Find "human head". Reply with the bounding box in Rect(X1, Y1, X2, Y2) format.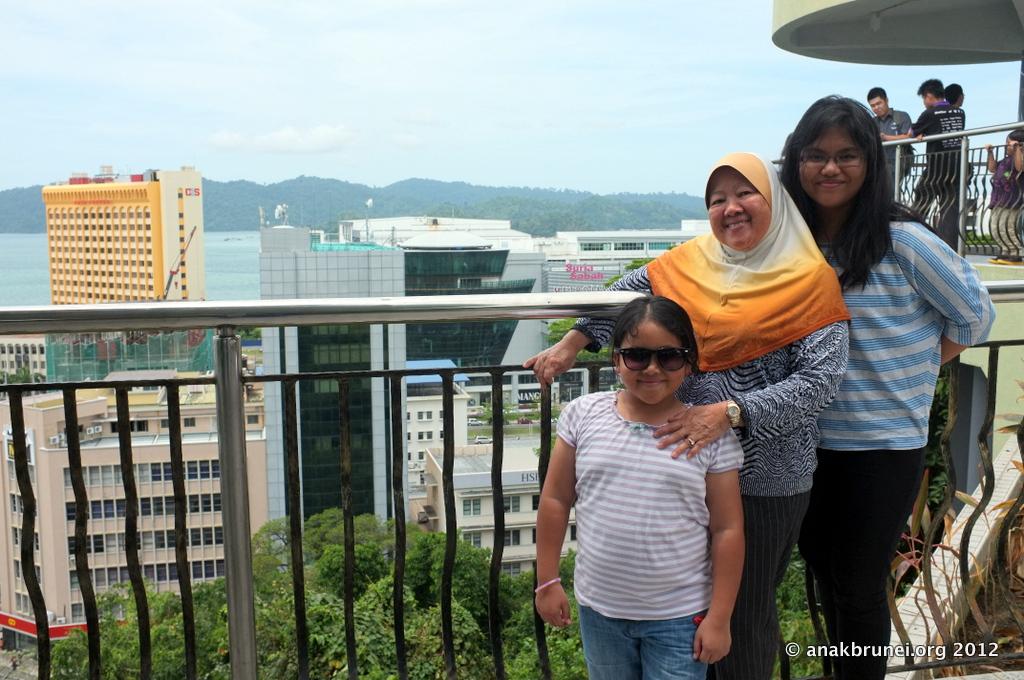
Rect(945, 83, 965, 103).
